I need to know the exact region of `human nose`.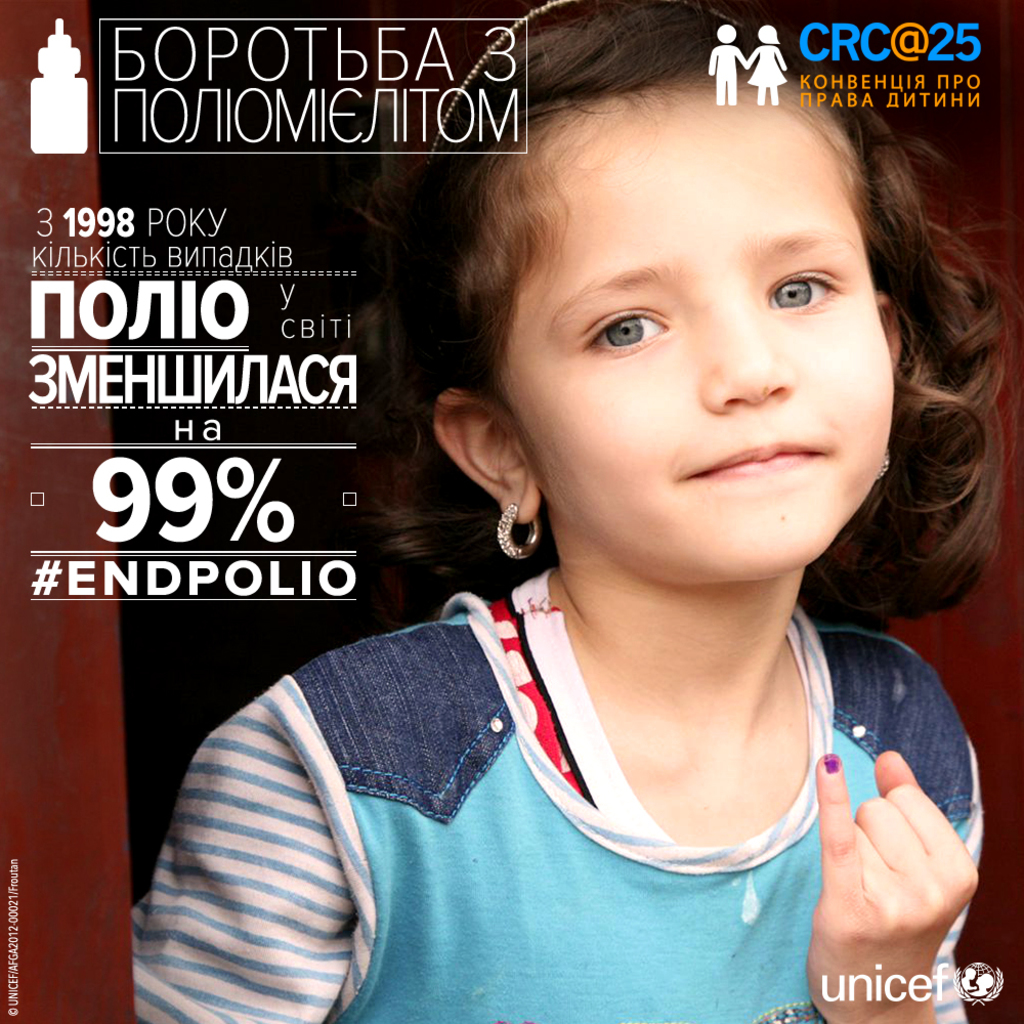
Region: crop(695, 283, 797, 415).
